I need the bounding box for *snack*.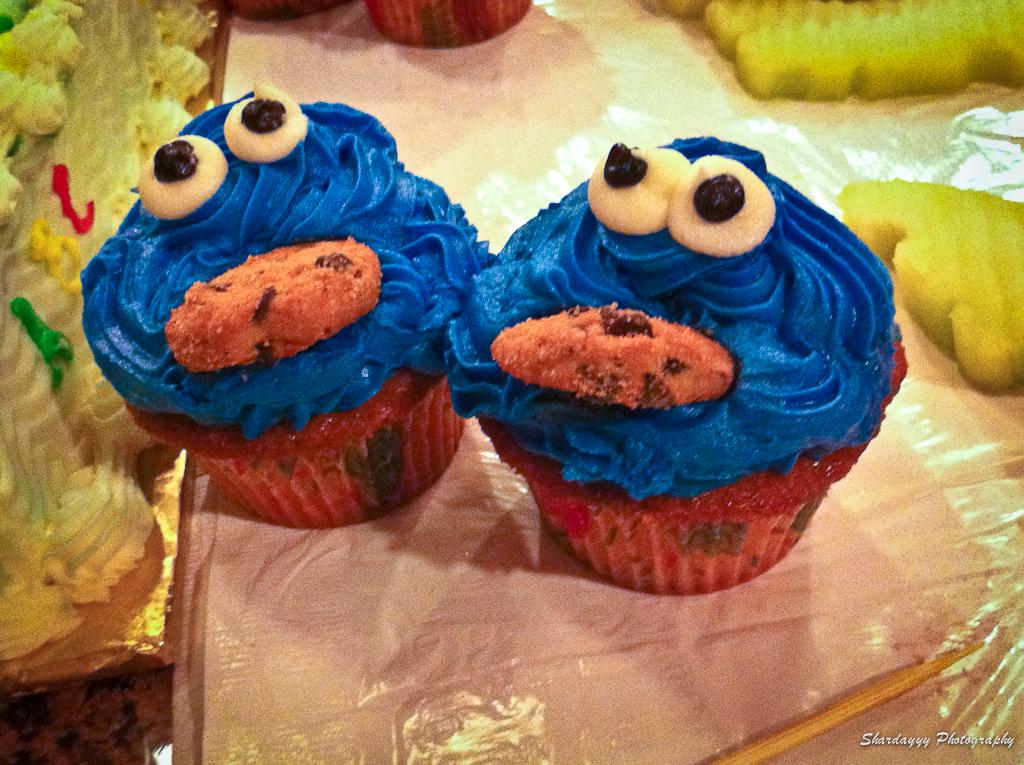
Here it is: {"x1": 885, "y1": 165, "x2": 1023, "y2": 386}.
